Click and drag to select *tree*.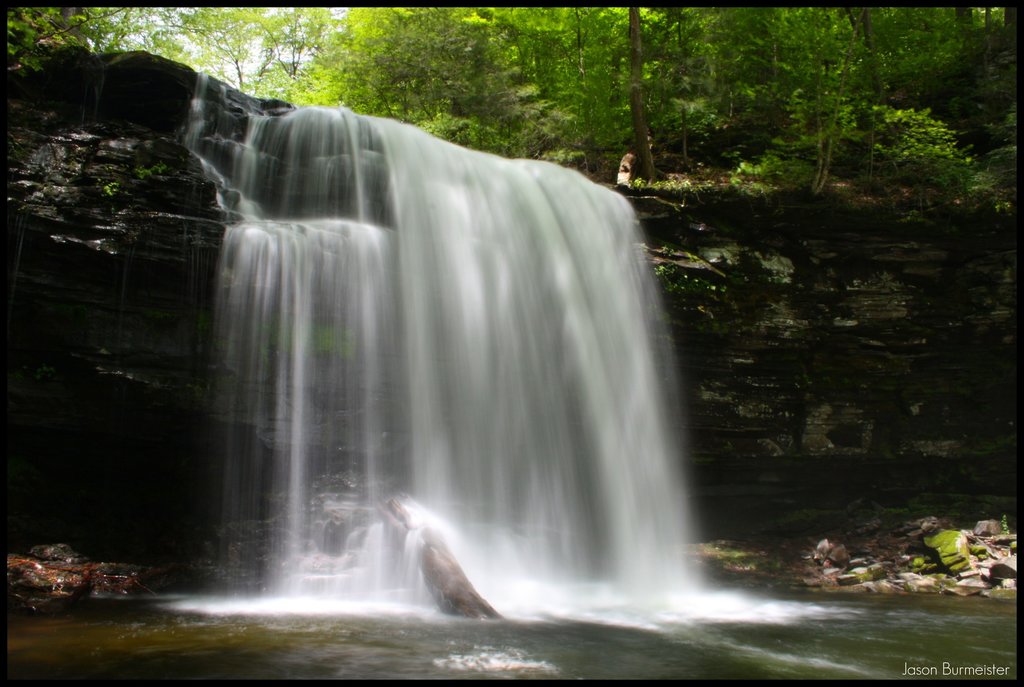
Selection: locate(970, 62, 1022, 202).
